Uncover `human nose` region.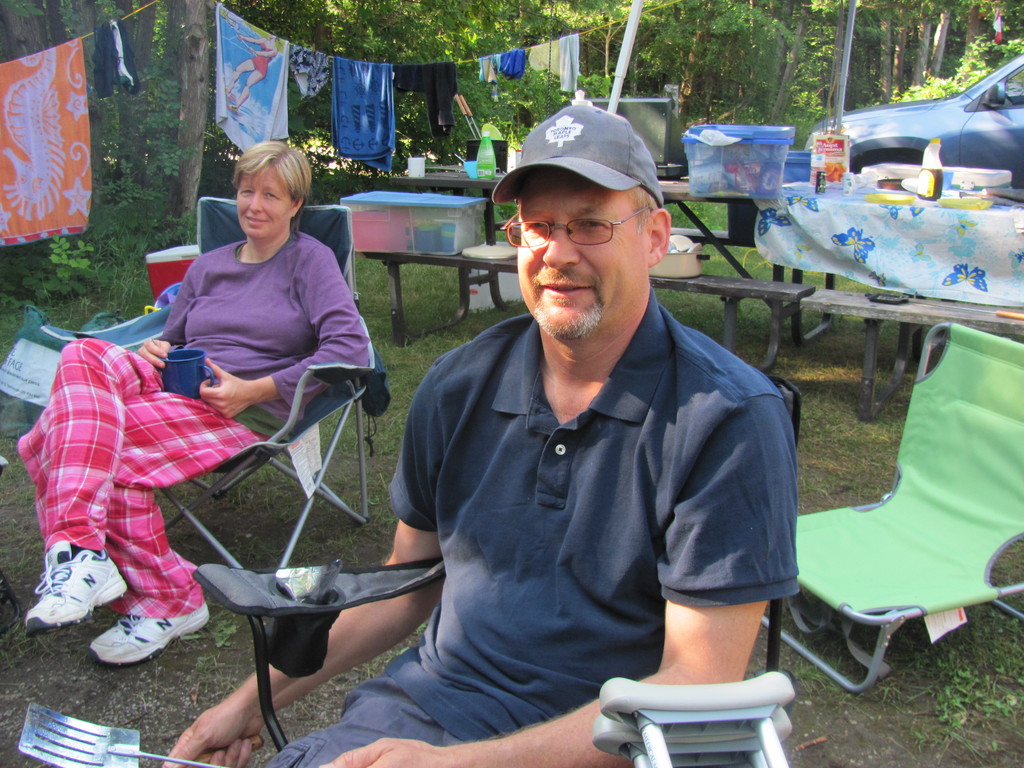
Uncovered: select_region(244, 190, 267, 214).
